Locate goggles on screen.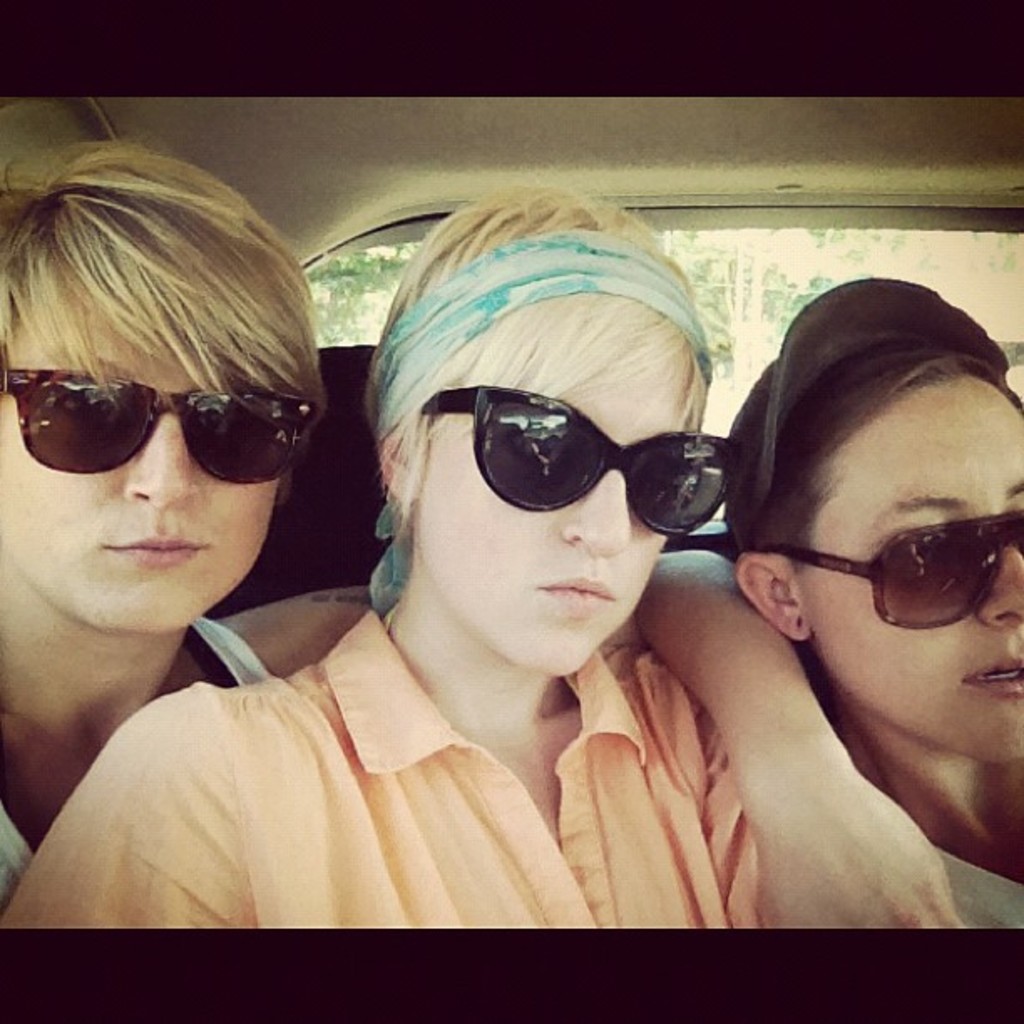
On screen at <bbox>417, 385, 740, 539</bbox>.
